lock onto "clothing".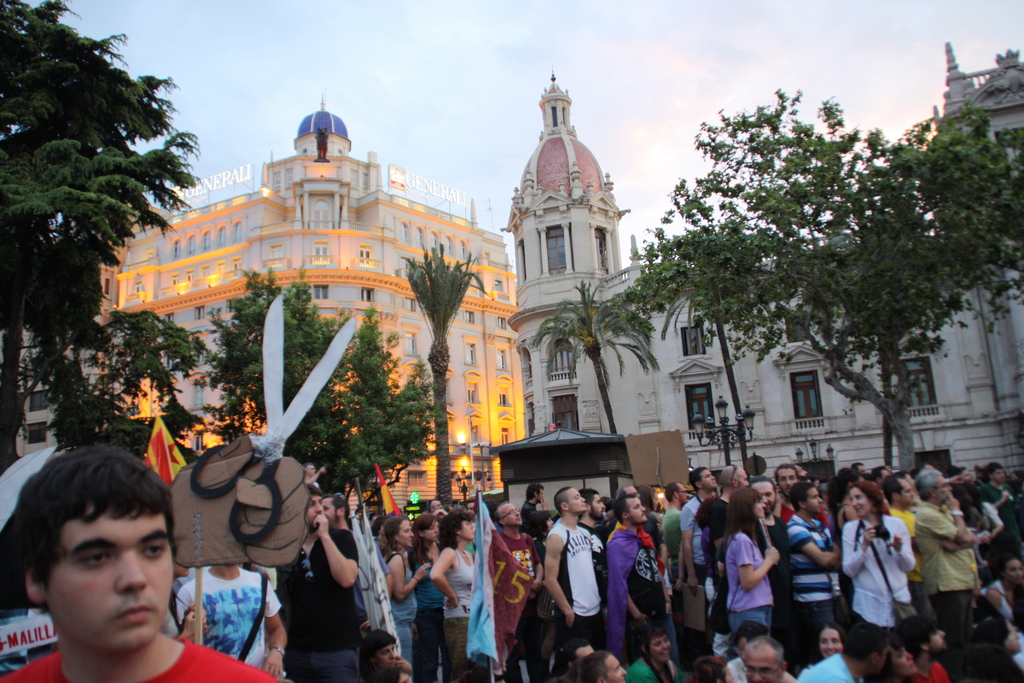
Locked: detection(781, 508, 845, 664).
